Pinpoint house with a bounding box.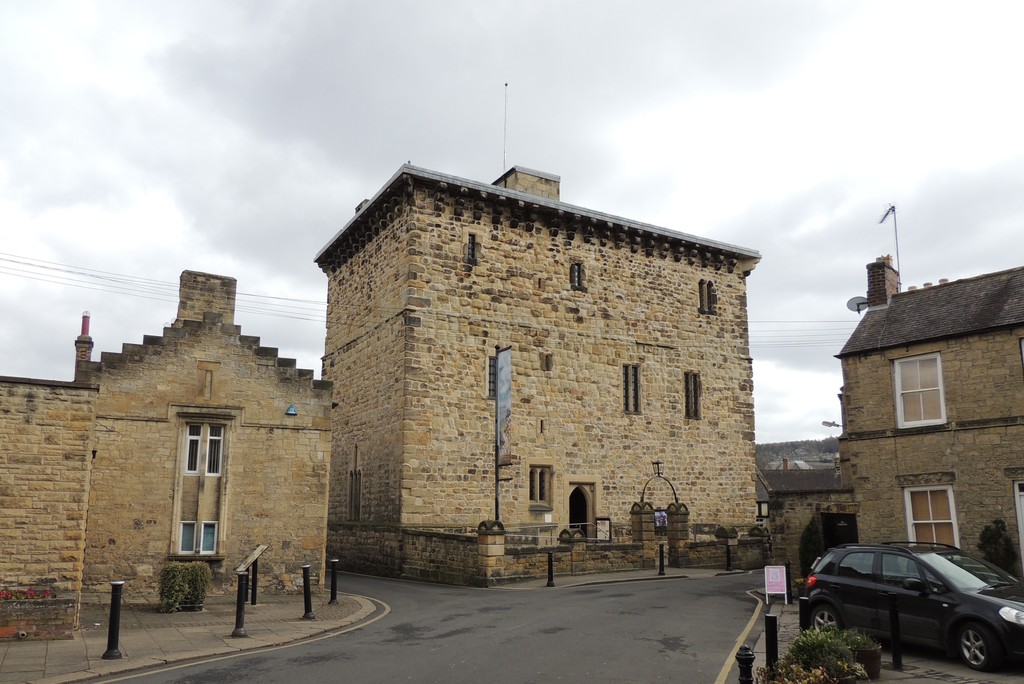
(844,254,1021,586).
